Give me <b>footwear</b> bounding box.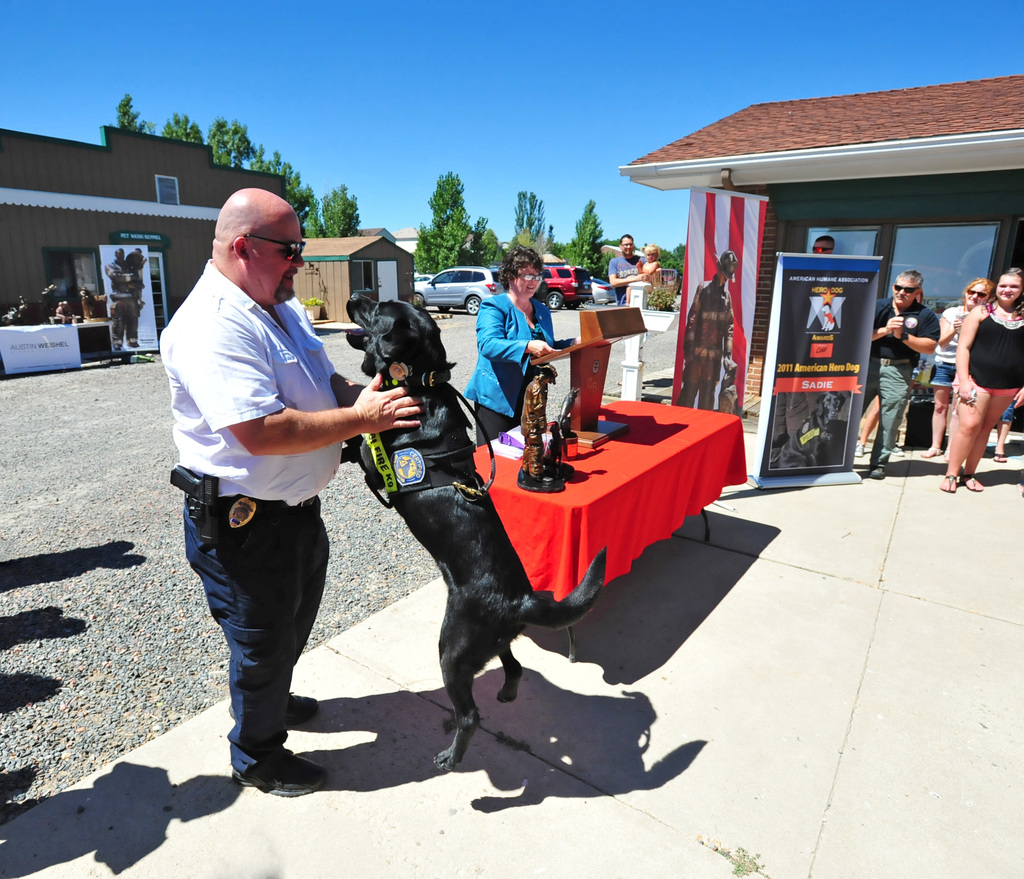
(112,344,118,351).
